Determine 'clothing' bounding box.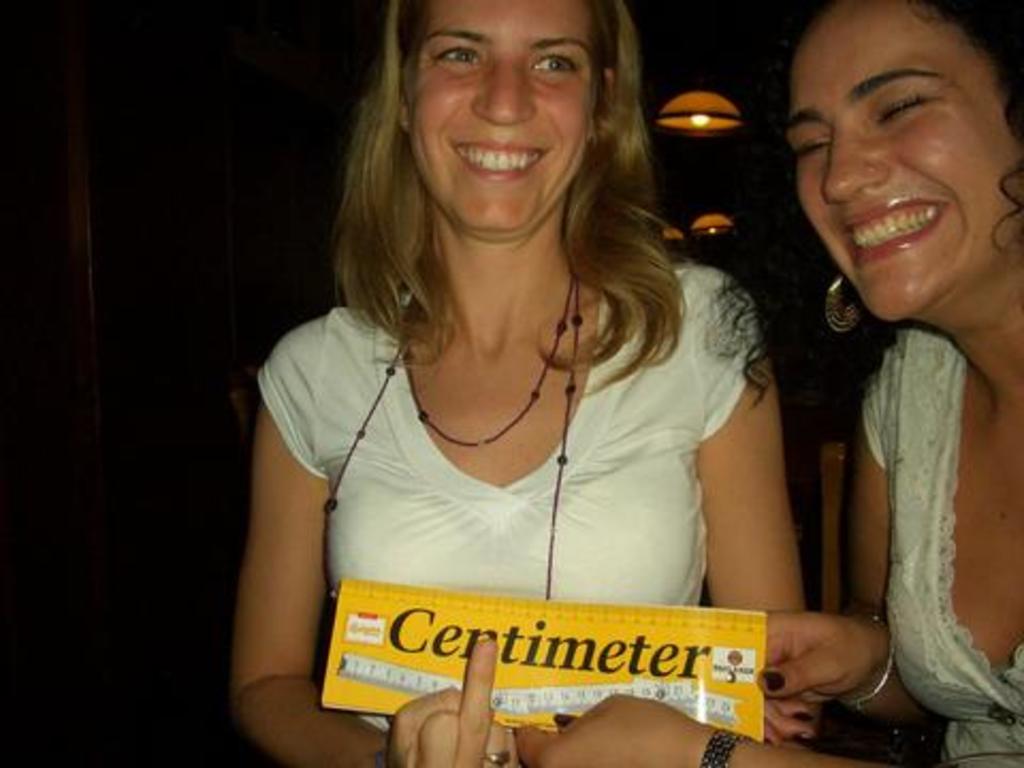
Determined: BBox(224, 241, 762, 681).
